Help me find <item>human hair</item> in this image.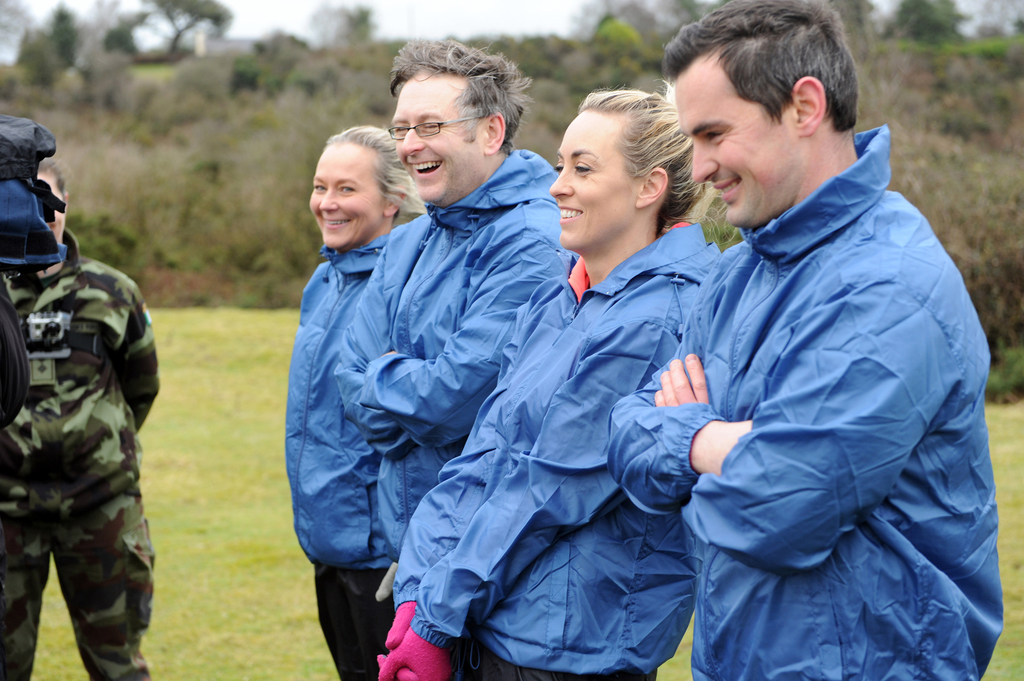
Found it: box=[660, 0, 865, 134].
